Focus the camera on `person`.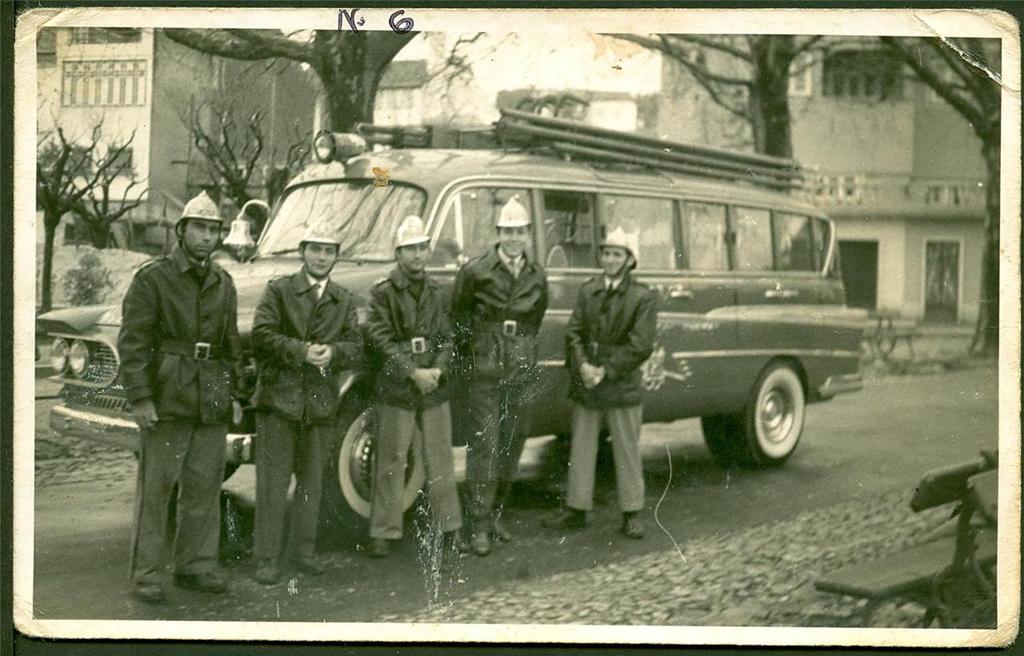
Focus region: <bbox>448, 194, 550, 557</bbox>.
